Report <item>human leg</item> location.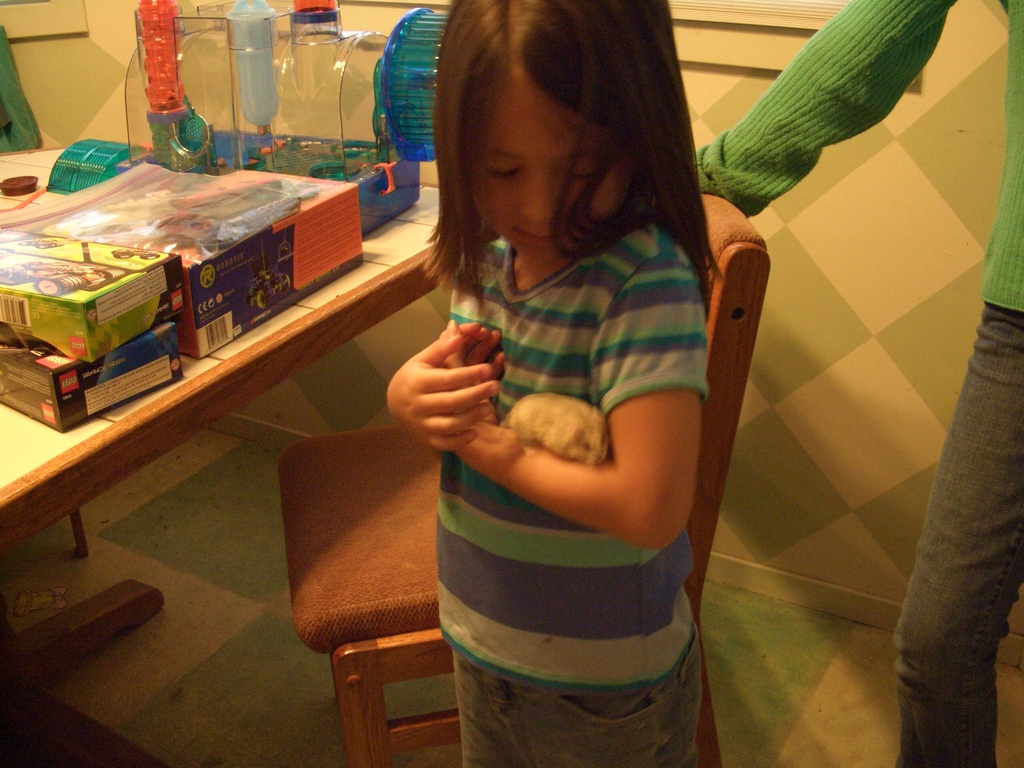
Report: <region>895, 305, 1020, 767</region>.
